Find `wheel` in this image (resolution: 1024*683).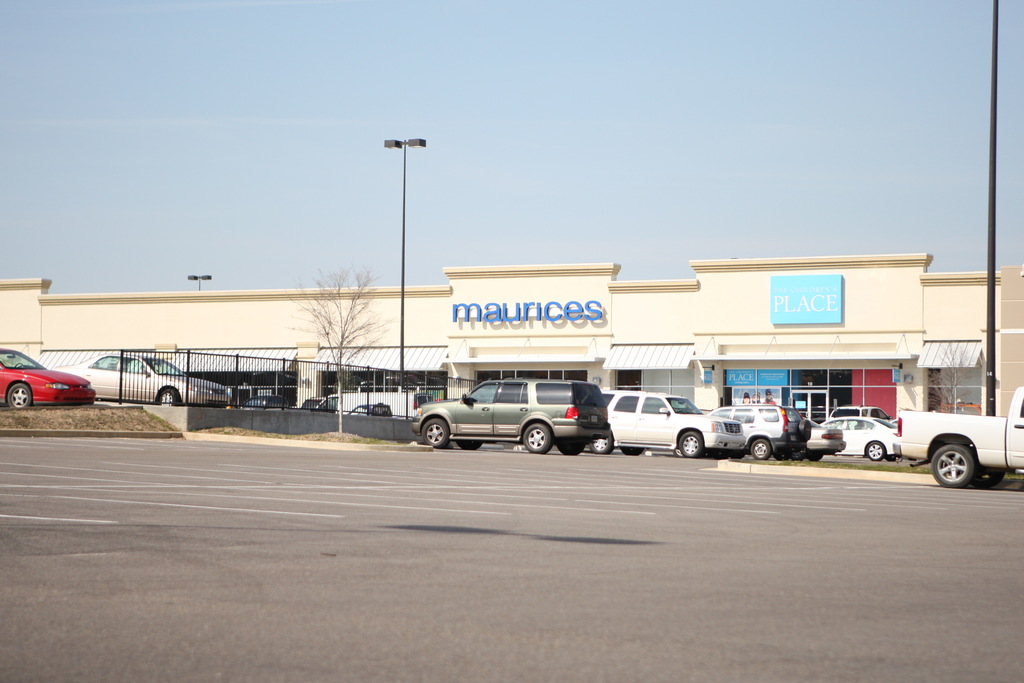
l=522, t=423, r=556, b=454.
